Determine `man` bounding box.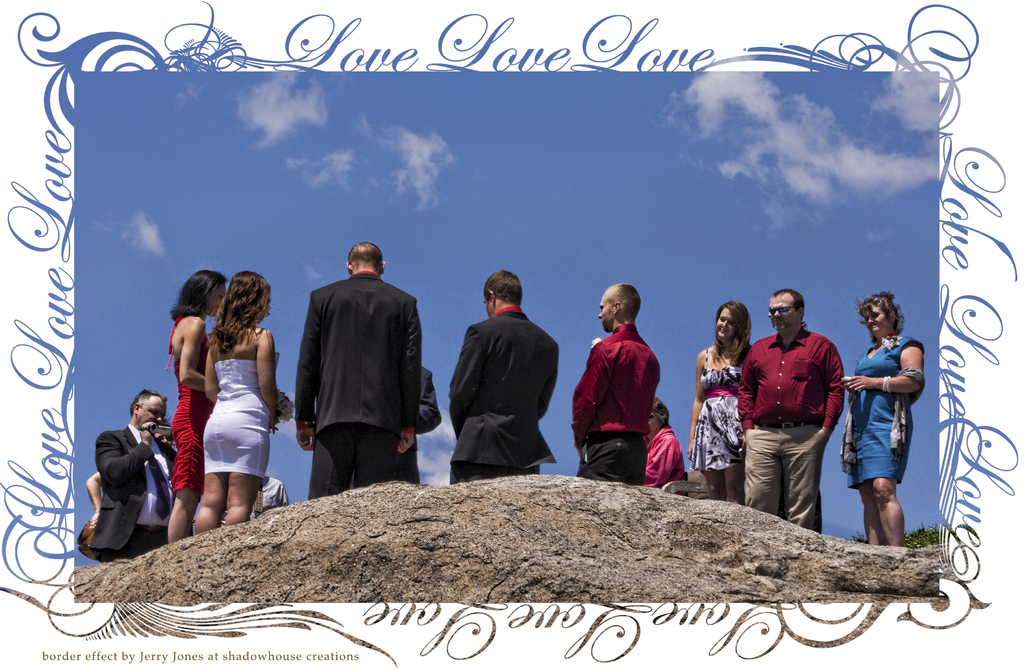
Determined: (740,286,847,536).
